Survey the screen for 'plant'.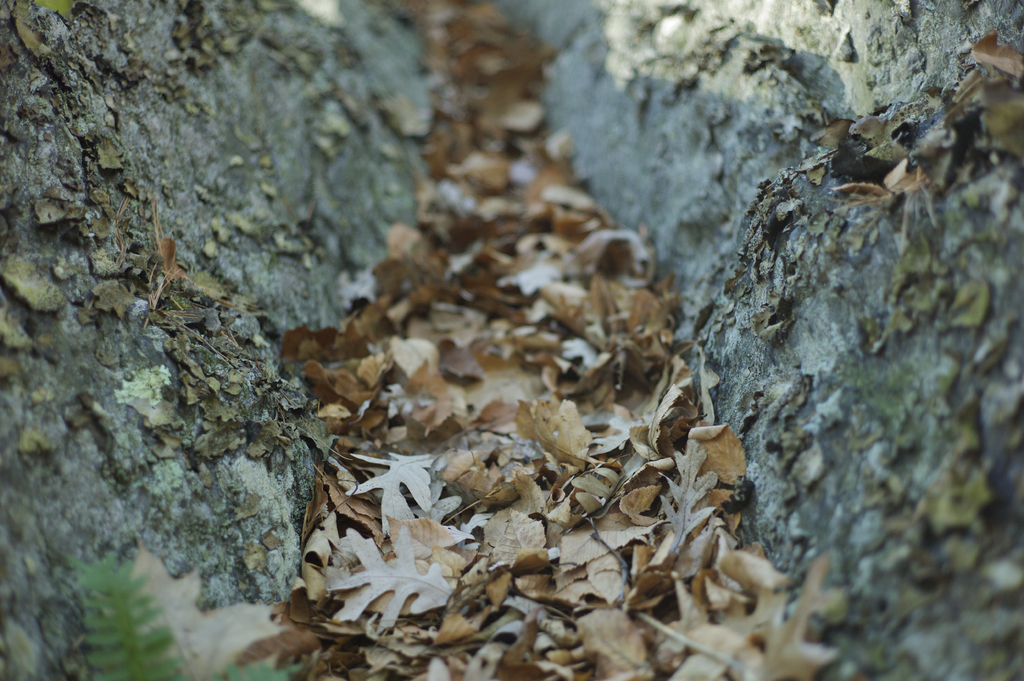
Survey found: (67, 531, 308, 680).
